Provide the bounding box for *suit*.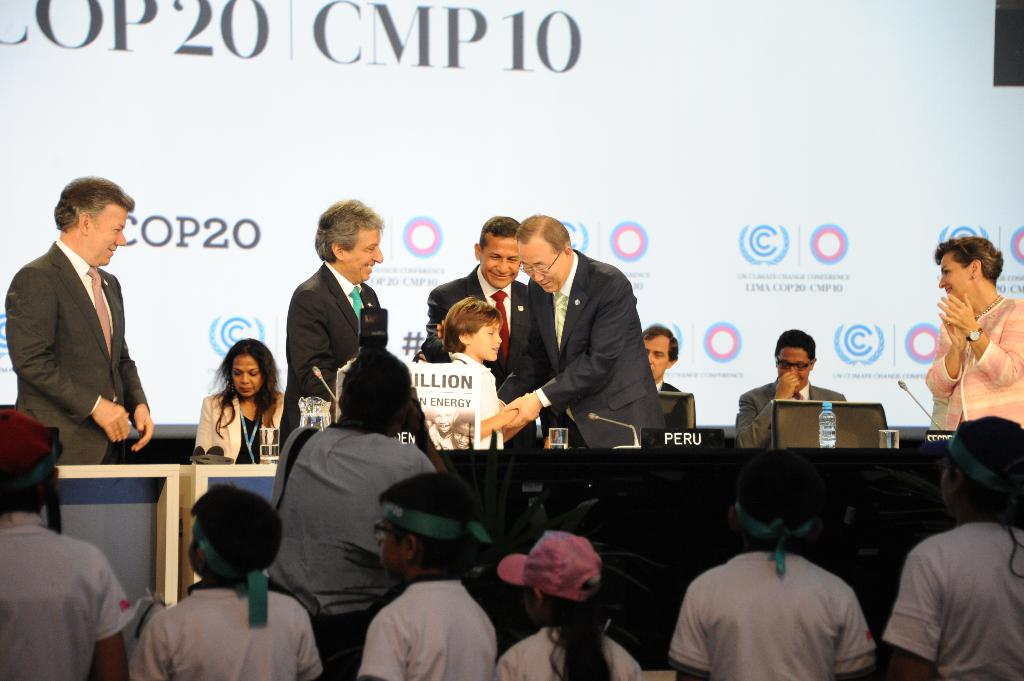
{"left": 8, "top": 186, "right": 157, "bottom": 488}.
